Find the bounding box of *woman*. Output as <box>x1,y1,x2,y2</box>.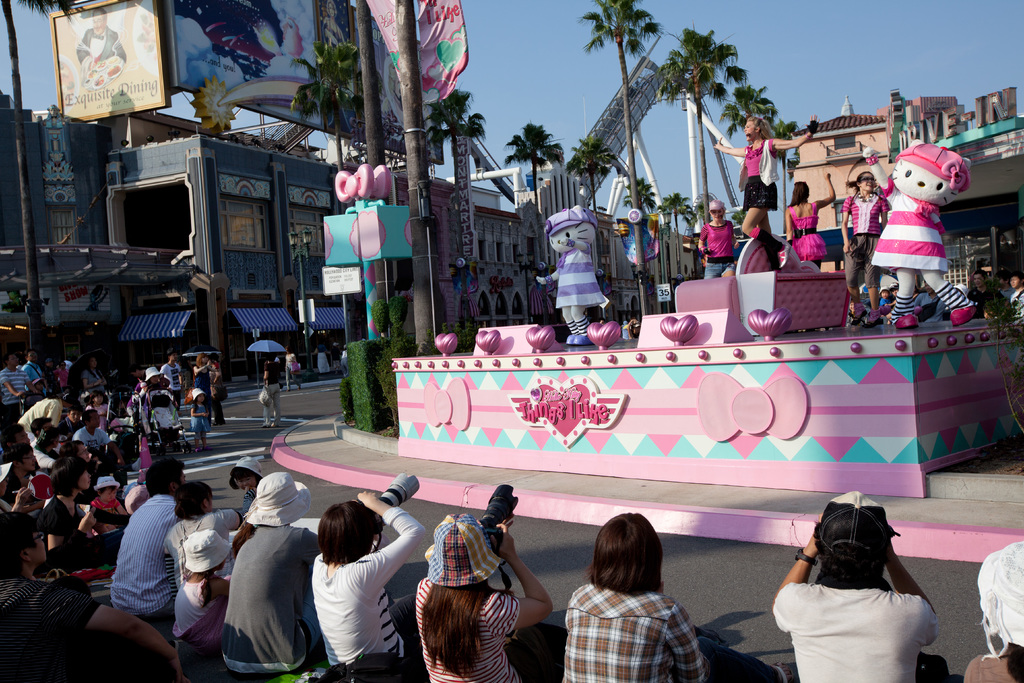
<box>840,172,893,325</box>.
